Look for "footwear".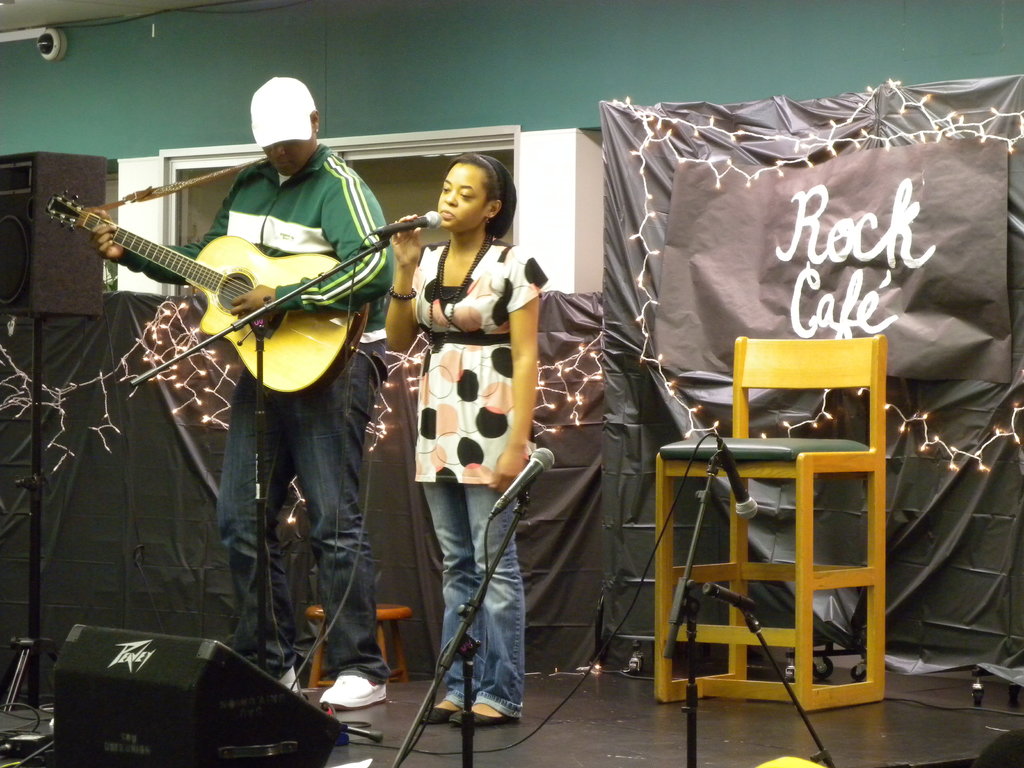
Found: x1=445, y1=705, x2=515, y2=727.
